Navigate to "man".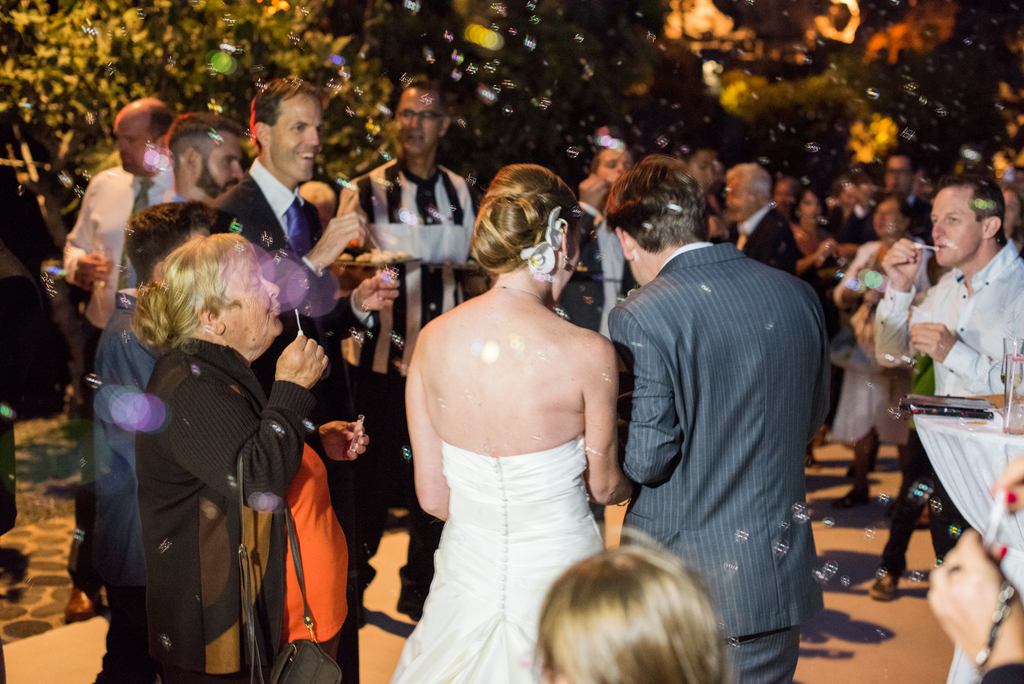
Navigation target: 337, 76, 482, 626.
